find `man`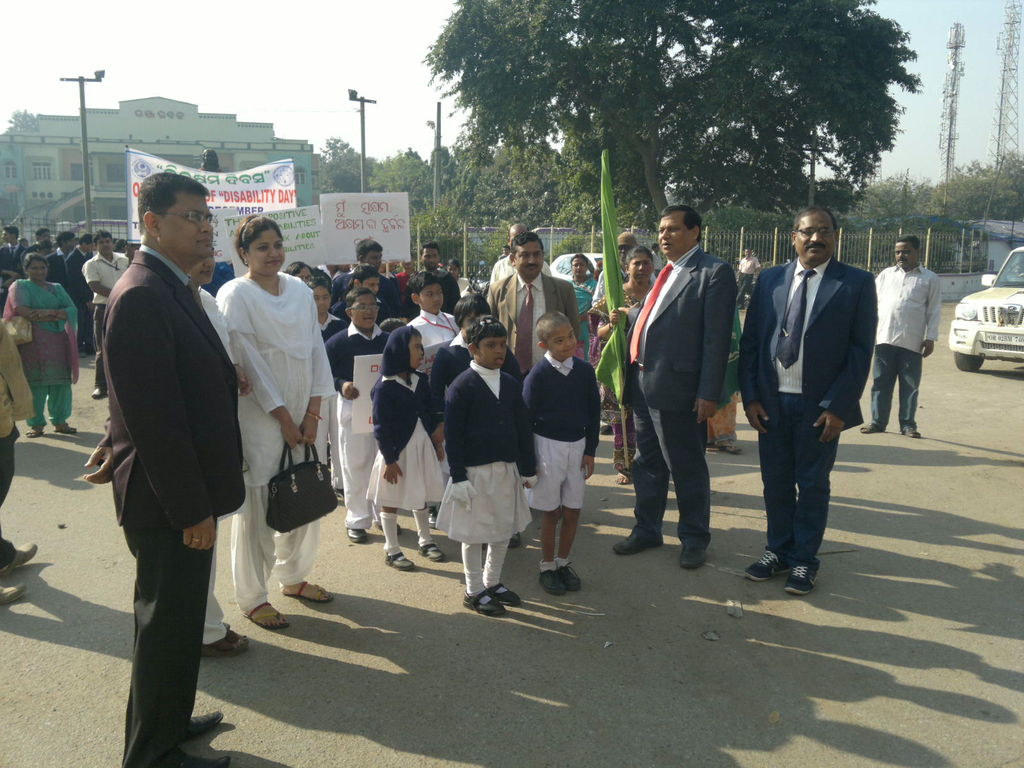
BBox(494, 232, 576, 543)
